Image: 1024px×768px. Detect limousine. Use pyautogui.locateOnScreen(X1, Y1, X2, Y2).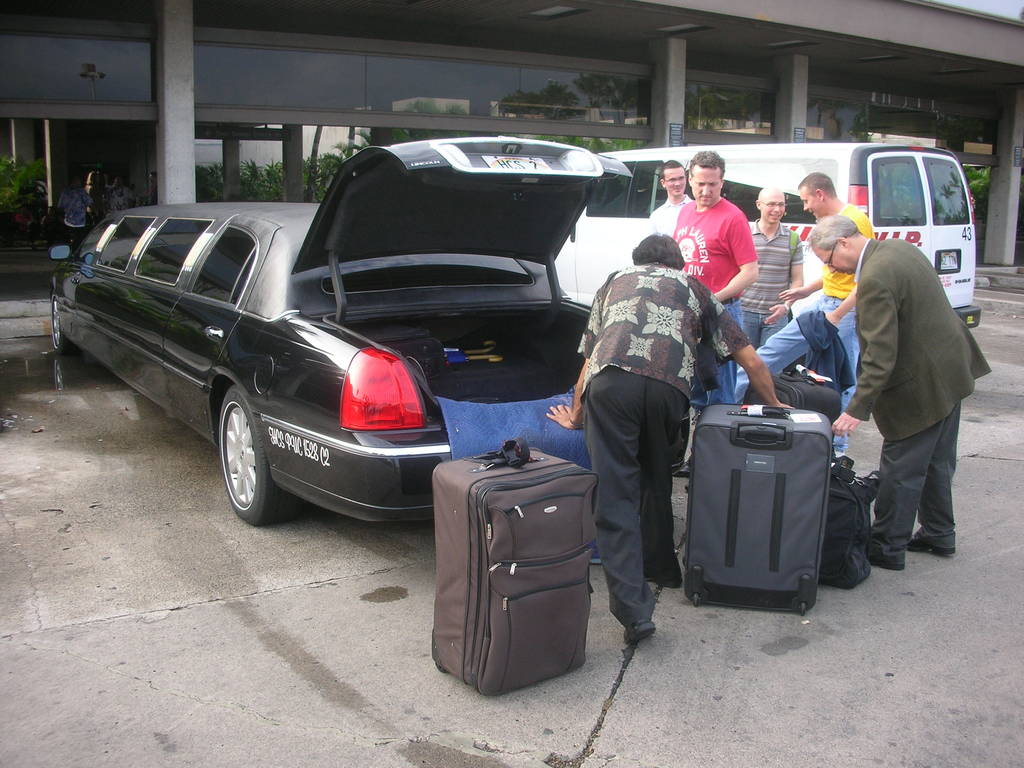
pyautogui.locateOnScreen(49, 137, 629, 531).
